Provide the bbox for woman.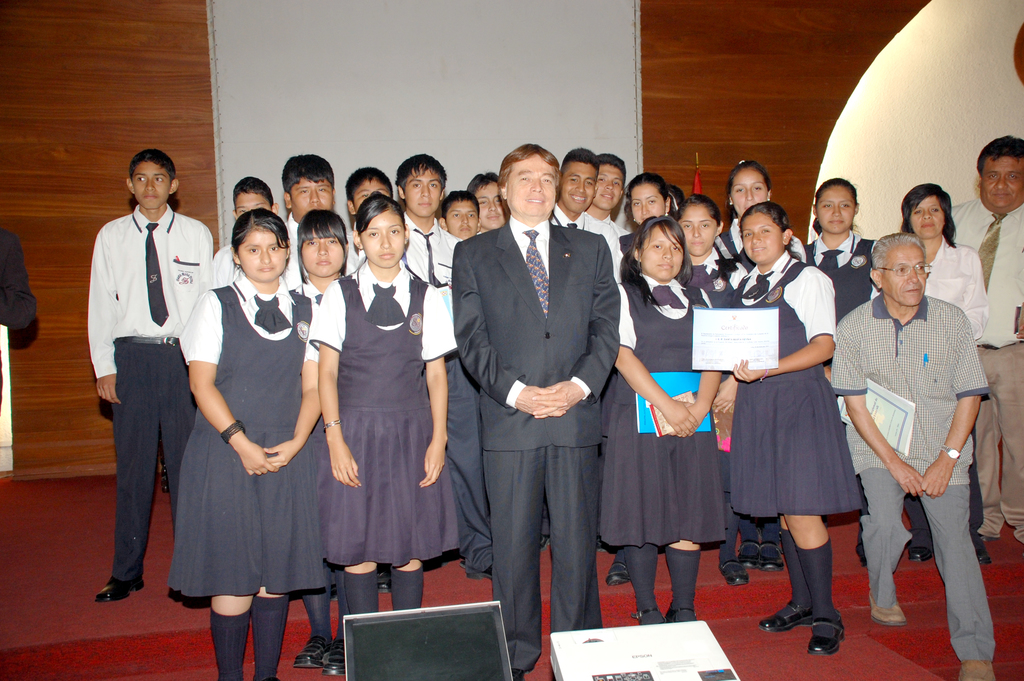
(x1=611, y1=213, x2=724, y2=630).
